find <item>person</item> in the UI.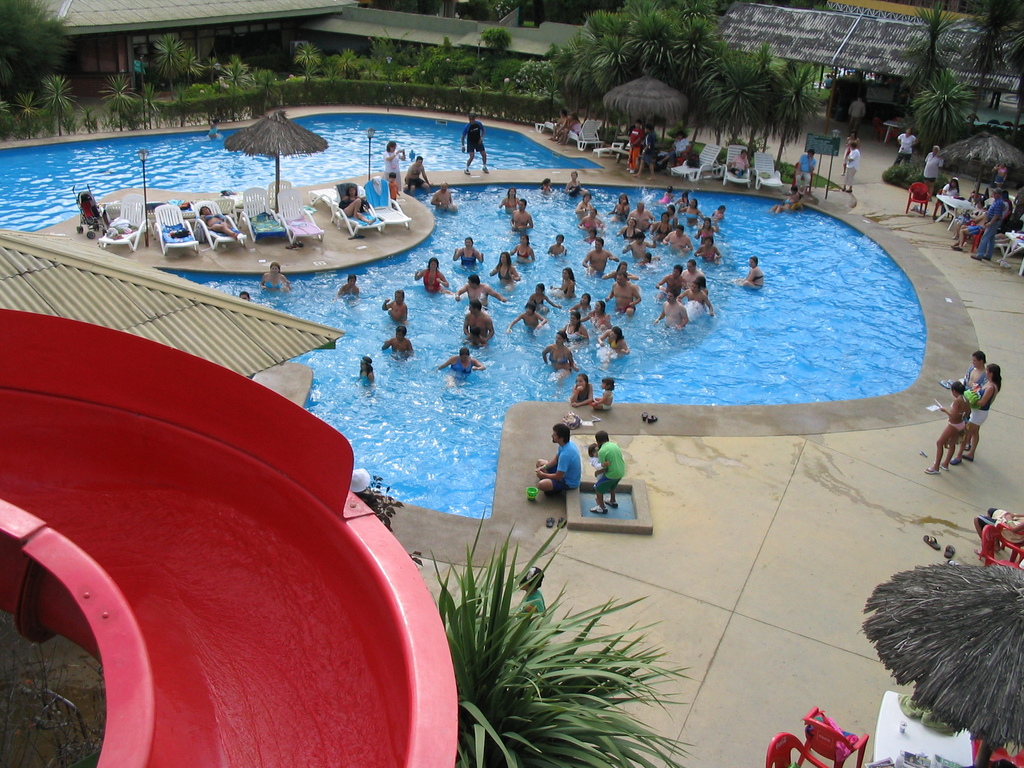
UI element at x1=511, y1=303, x2=552, y2=335.
